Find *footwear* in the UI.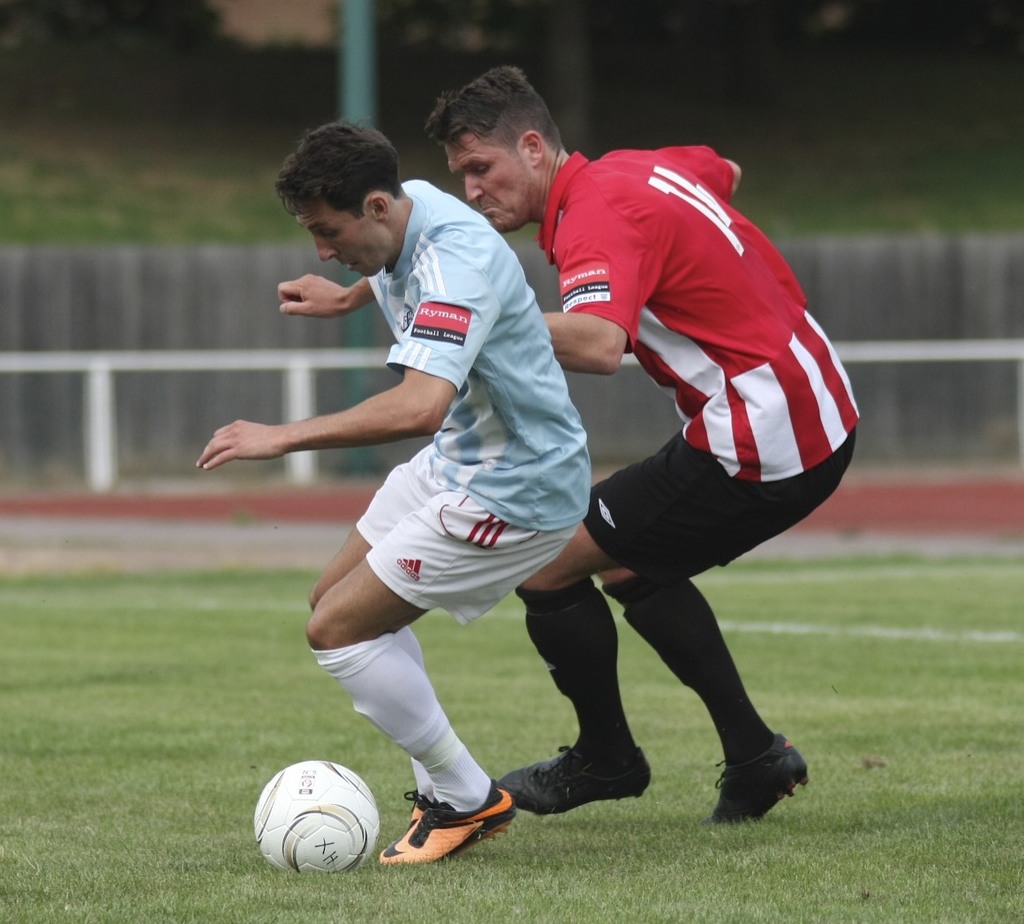
UI element at <bbox>494, 739, 652, 819</bbox>.
